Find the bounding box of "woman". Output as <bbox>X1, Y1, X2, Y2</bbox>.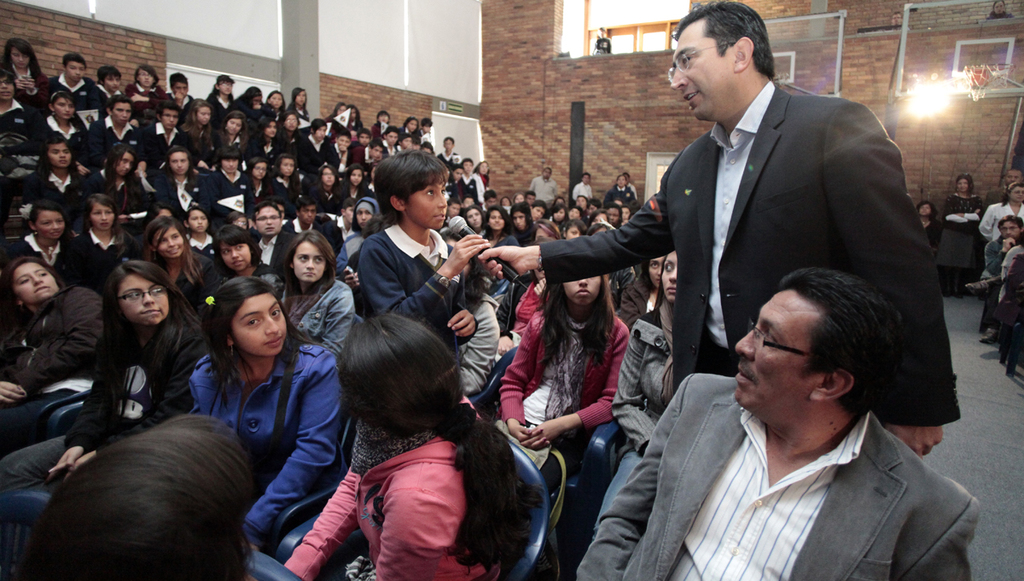
<bbox>181, 270, 323, 551</bbox>.
